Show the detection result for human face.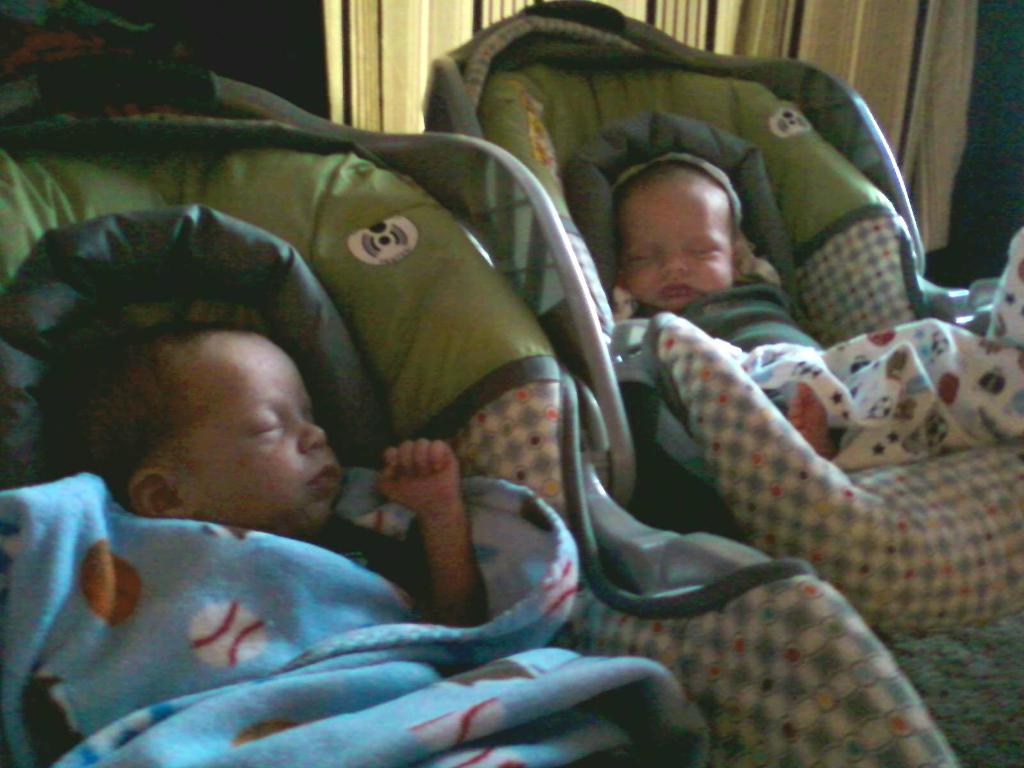
bbox=[196, 335, 342, 536].
